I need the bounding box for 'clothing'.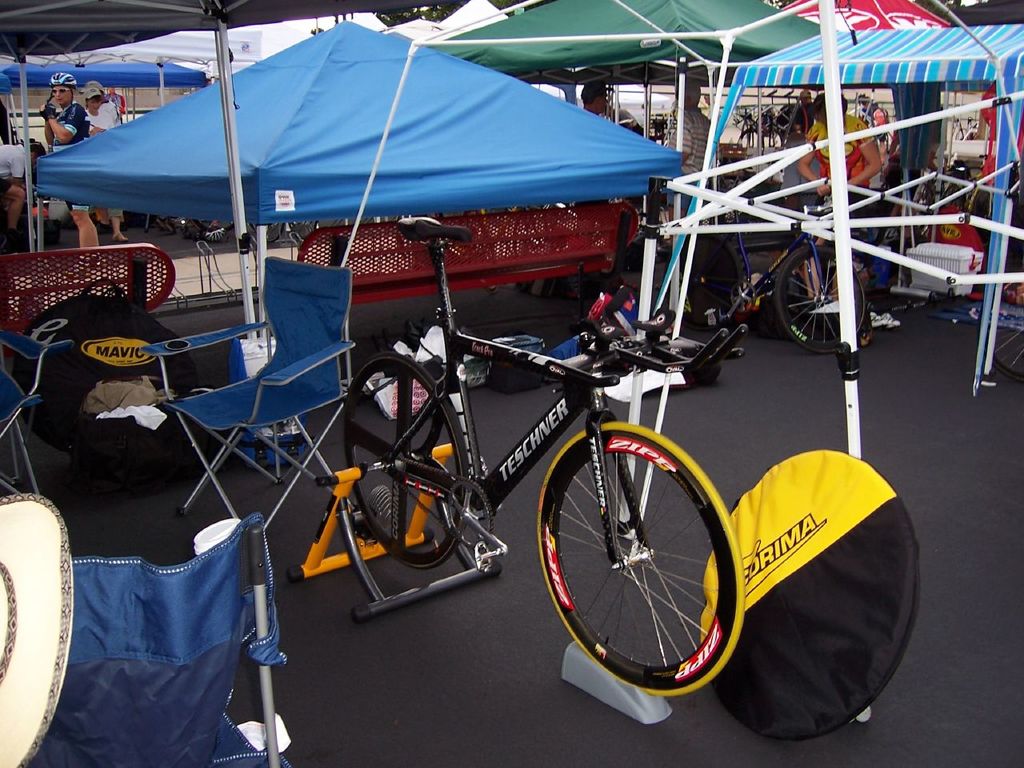
Here it is: 870, 127, 894, 156.
